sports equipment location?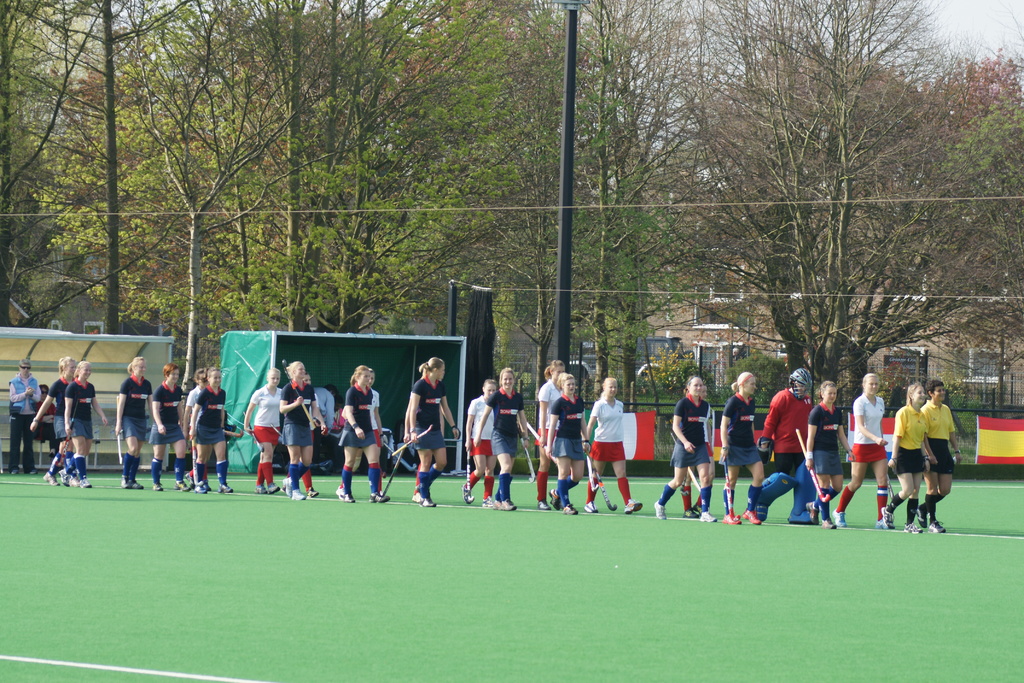
584,442,601,492
